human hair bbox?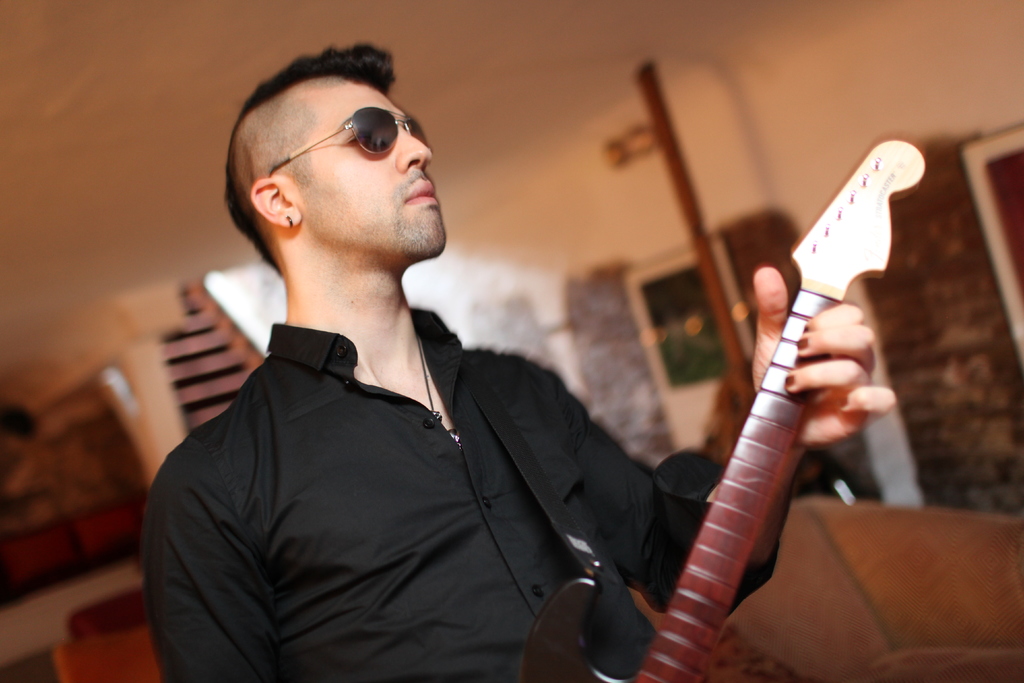
{"x1": 221, "y1": 33, "x2": 399, "y2": 263}
